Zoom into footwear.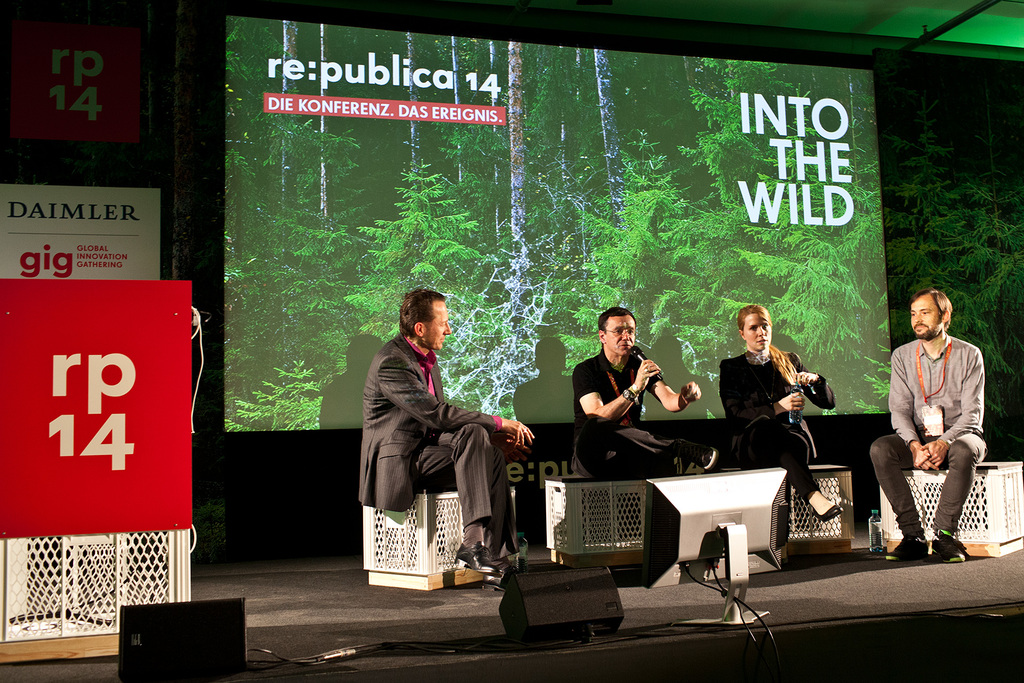
Zoom target: {"x1": 454, "y1": 541, "x2": 504, "y2": 575}.
